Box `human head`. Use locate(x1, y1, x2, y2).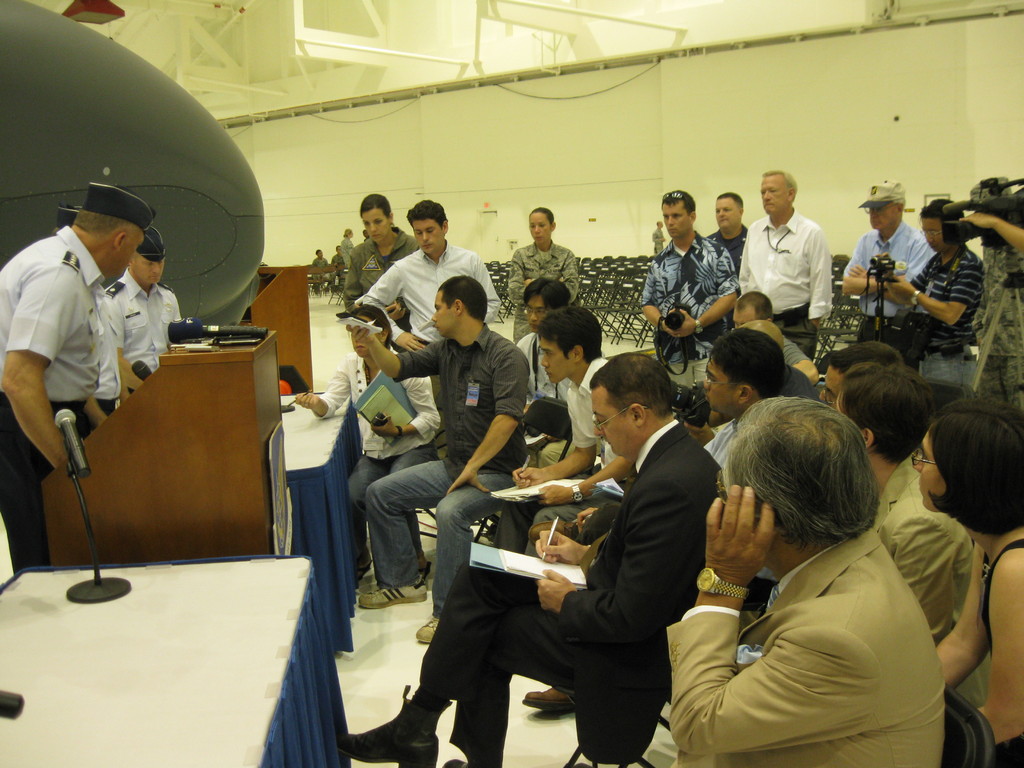
locate(540, 306, 605, 385).
